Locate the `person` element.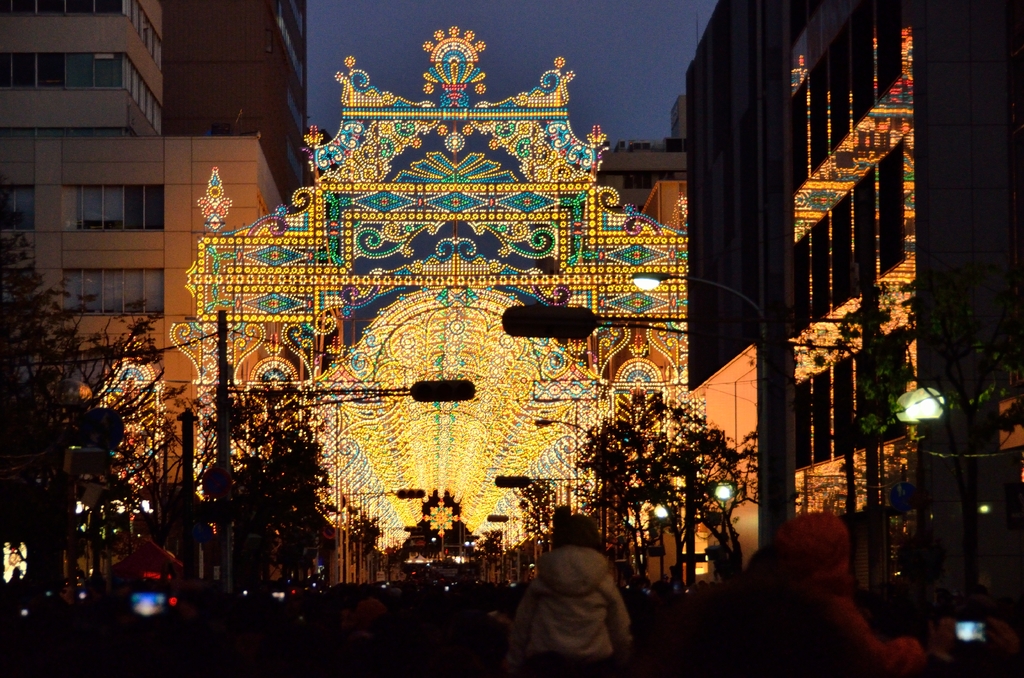
Element bbox: (left=727, top=508, right=934, bottom=677).
